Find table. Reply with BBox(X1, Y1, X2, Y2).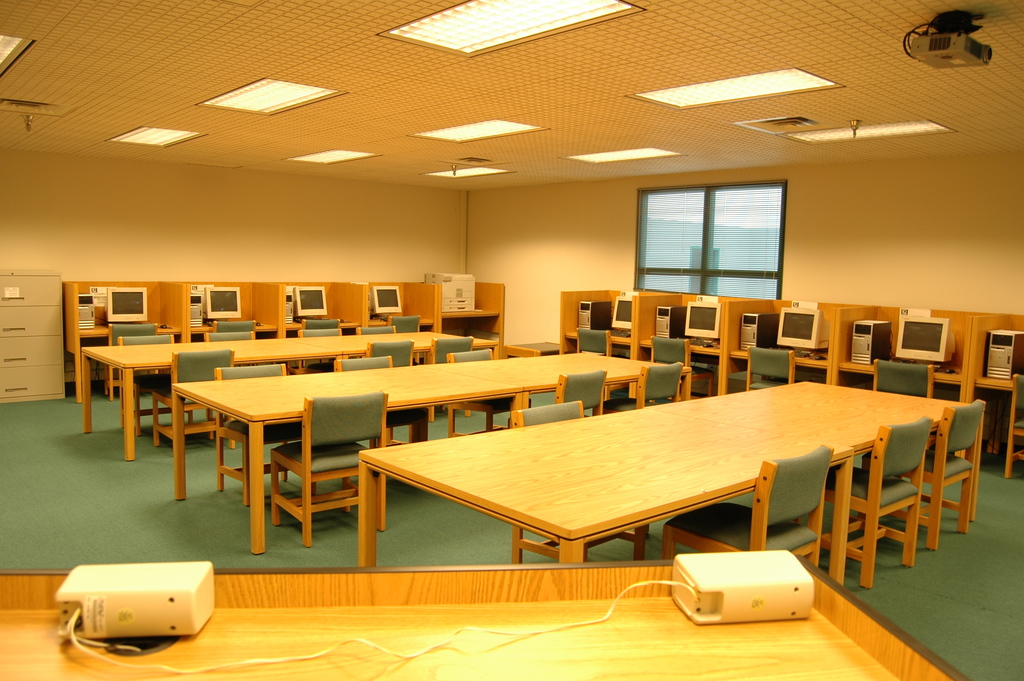
BBox(170, 351, 691, 556).
